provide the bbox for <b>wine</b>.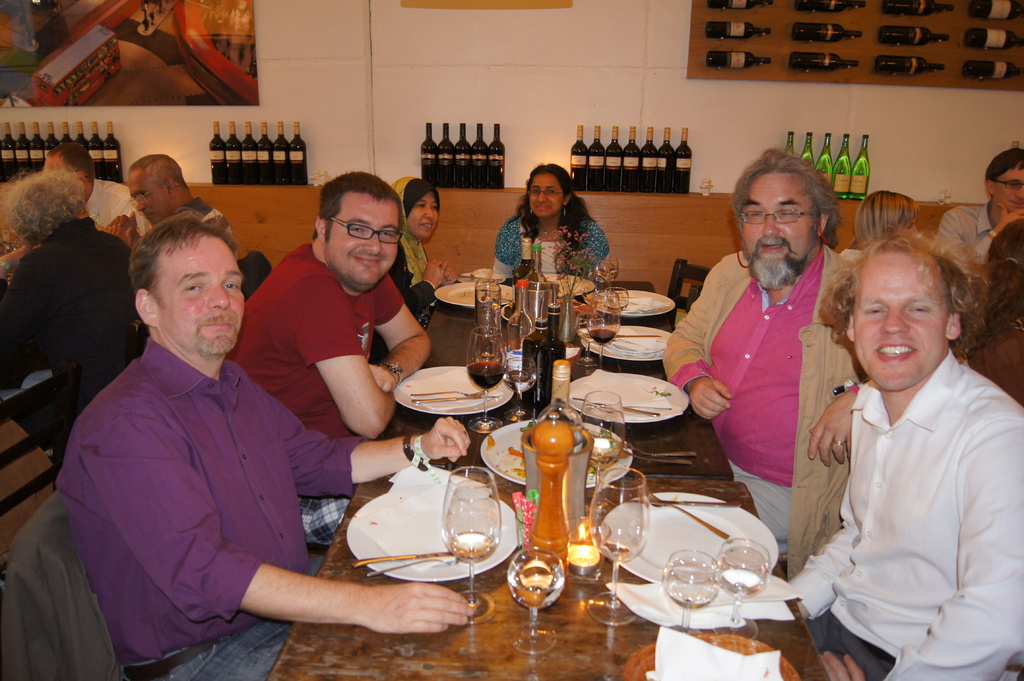
x1=669 y1=582 x2=714 y2=608.
